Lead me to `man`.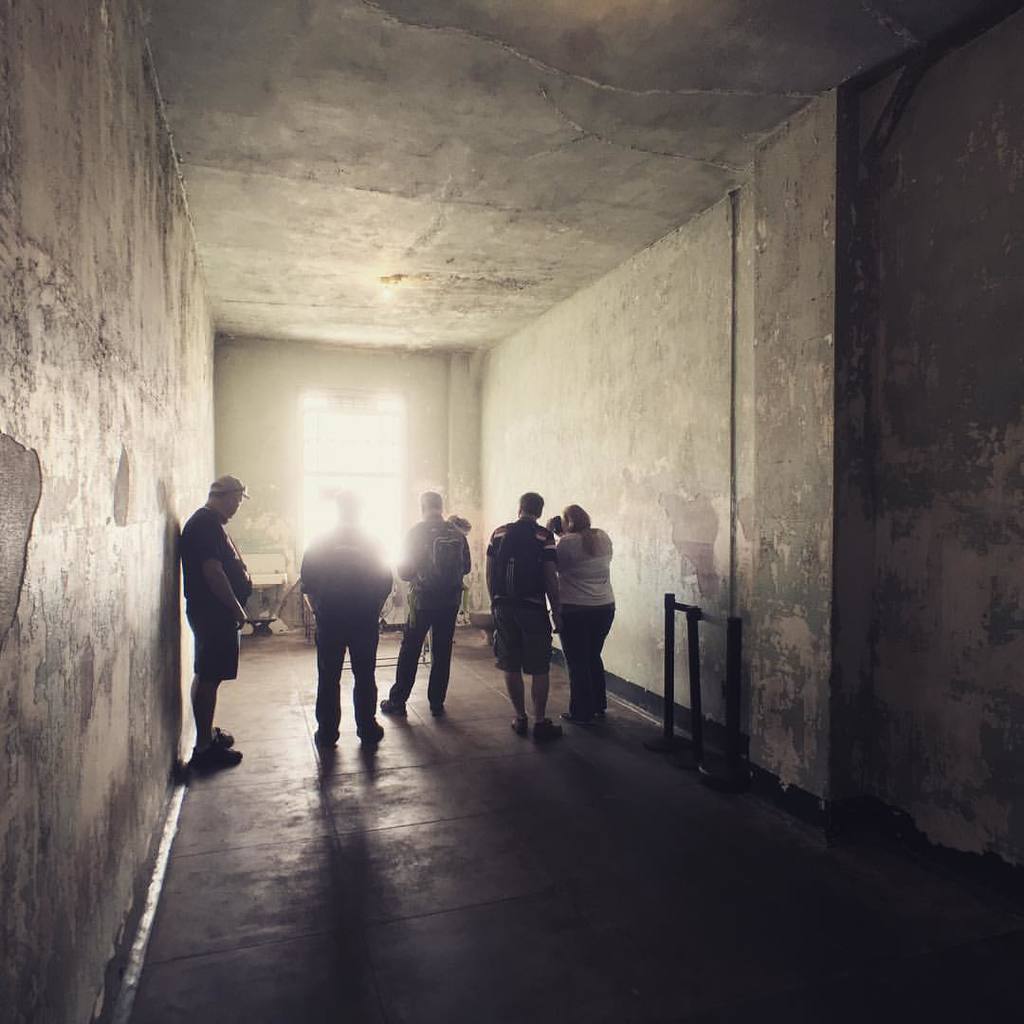
Lead to box=[302, 500, 385, 742].
